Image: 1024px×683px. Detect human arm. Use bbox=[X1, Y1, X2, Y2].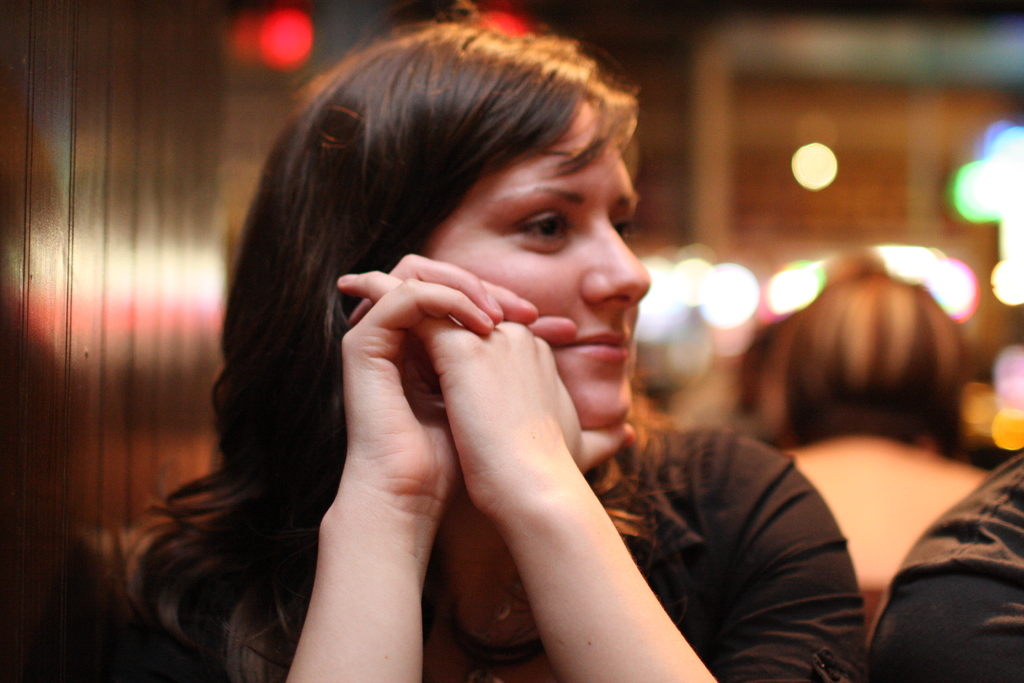
bbox=[871, 540, 1023, 682].
